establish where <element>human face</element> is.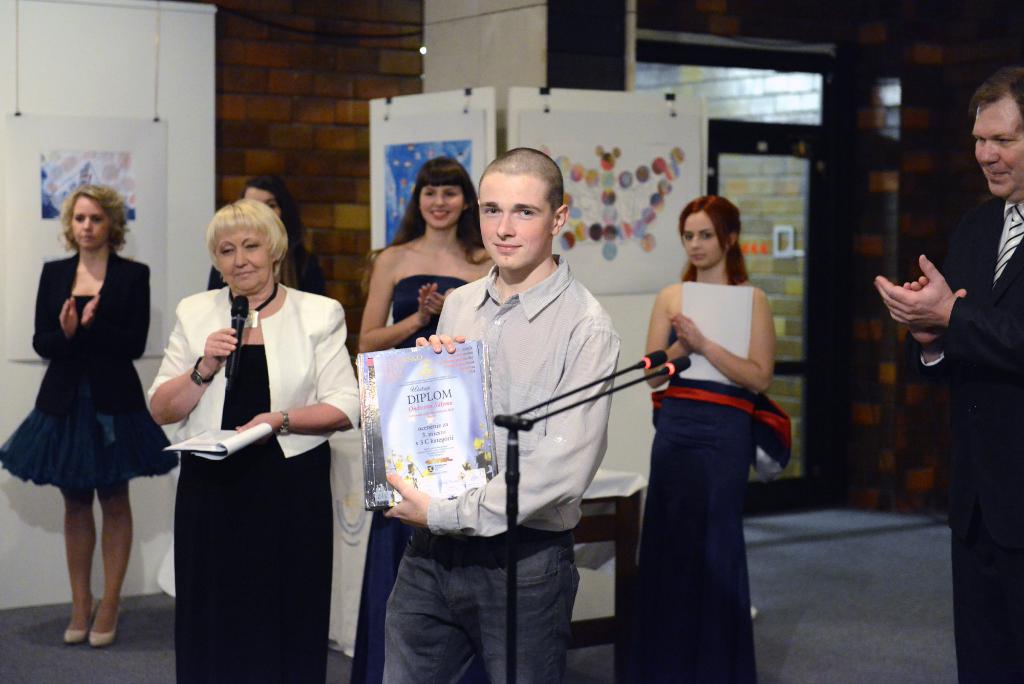
Established at (left=243, top=187, right=282, bottom=220).
